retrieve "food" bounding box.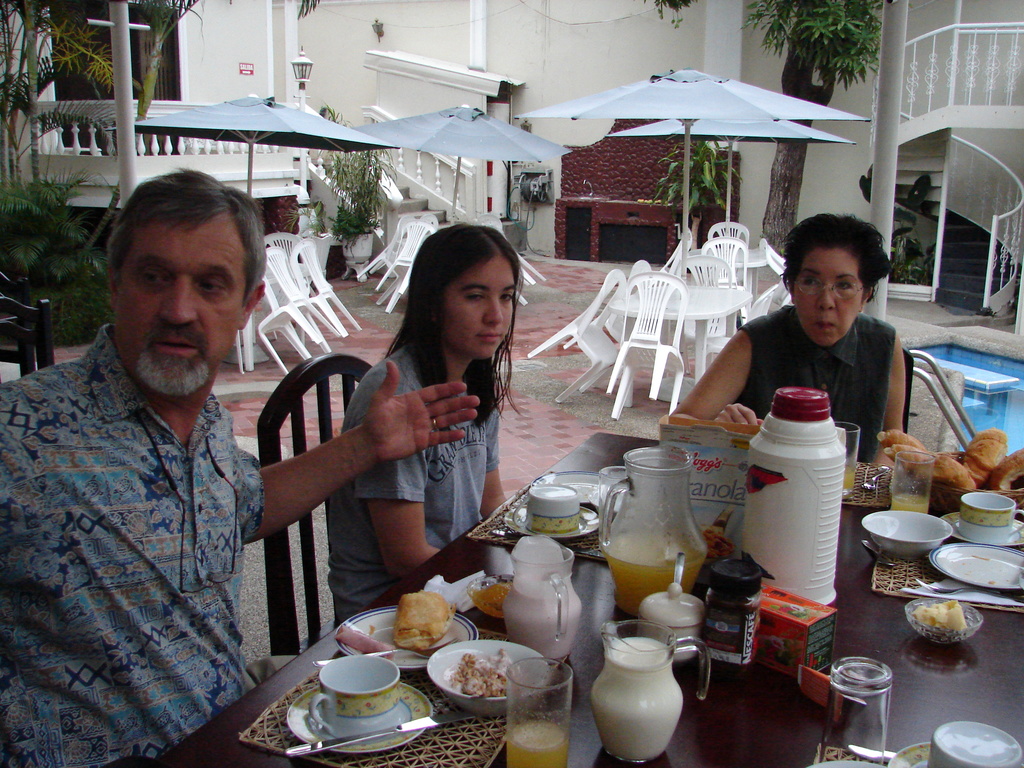
Bounding box: (left=755, top=633, right=803, bottom=669).
